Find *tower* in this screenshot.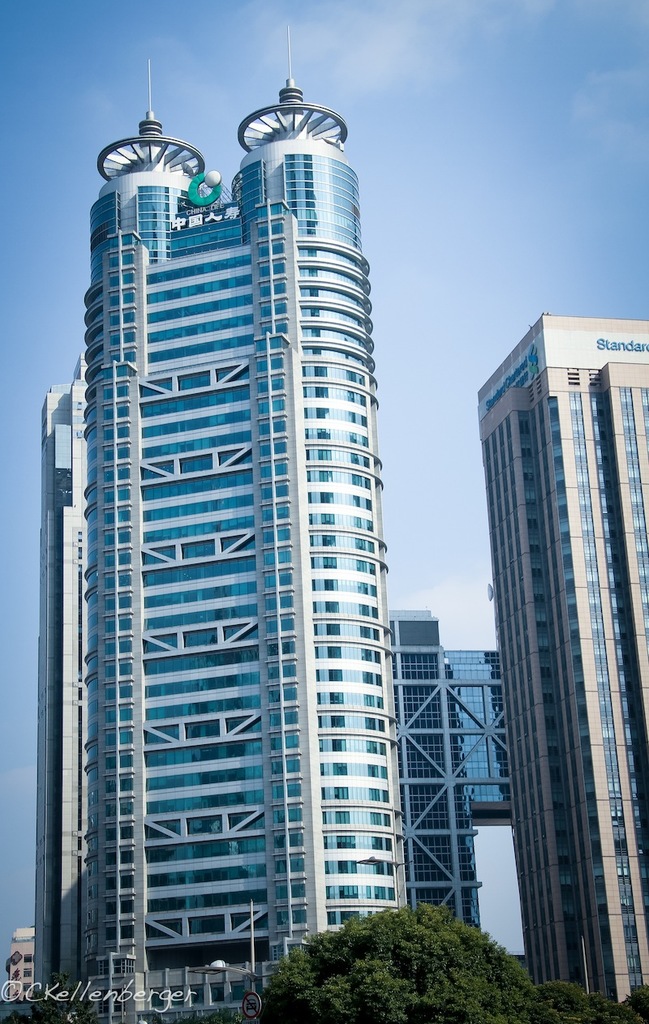
The bounding box for *tower* is detection(26, 78, 456, 998).
